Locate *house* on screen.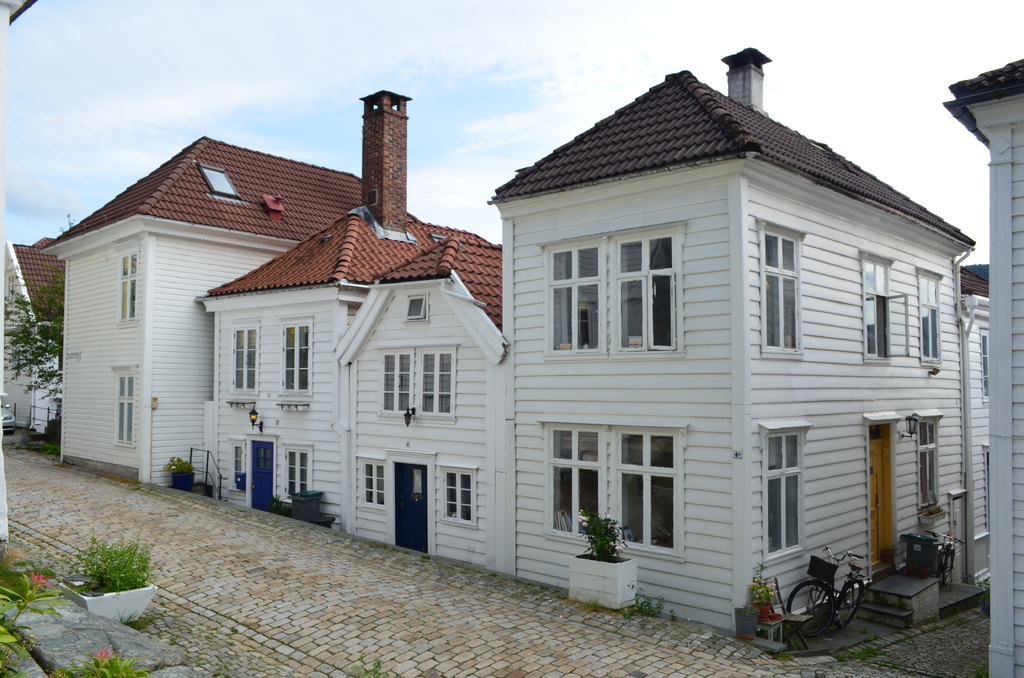
On screen at BBox(939, 51, 1023, 677).
